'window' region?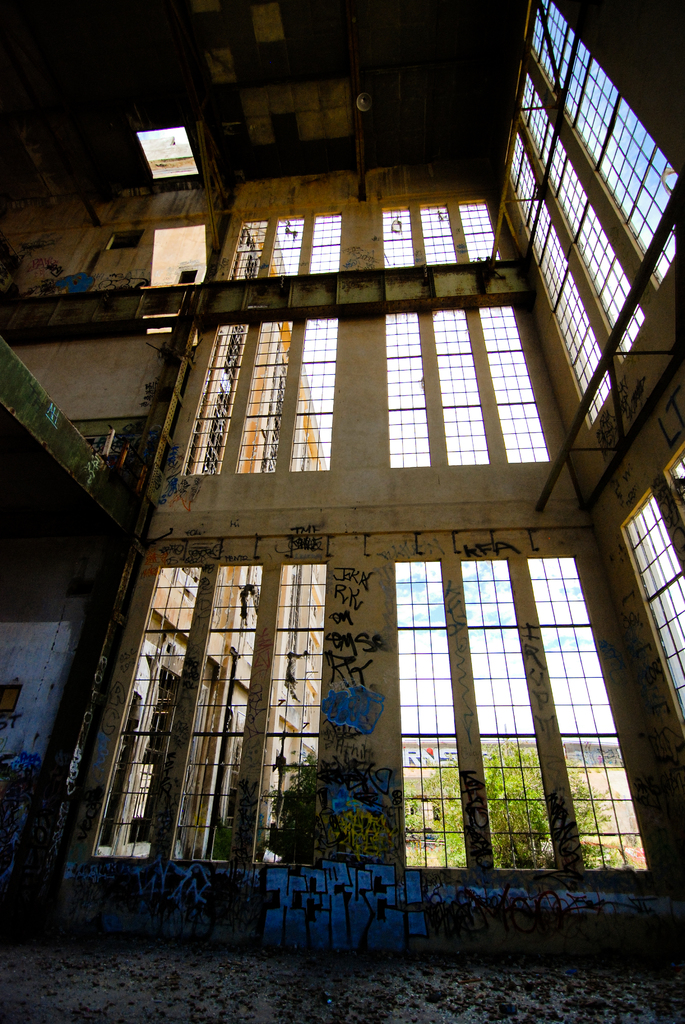
(184, 320, 254, 479)
